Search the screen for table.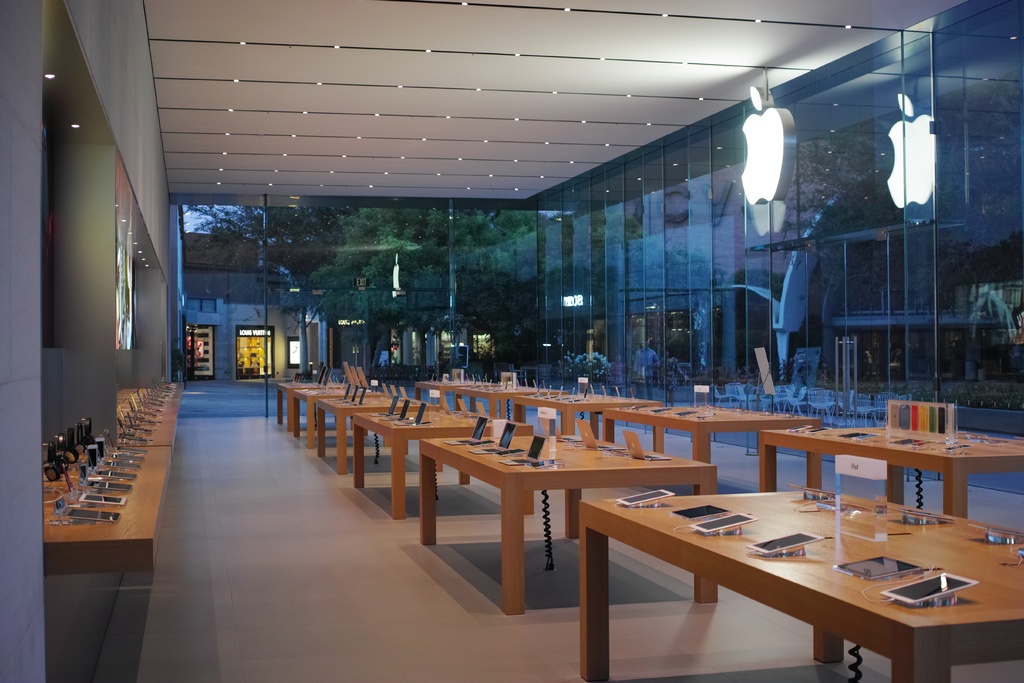
Found at (x1=756, y1=424, x2=1023, y2=520).
